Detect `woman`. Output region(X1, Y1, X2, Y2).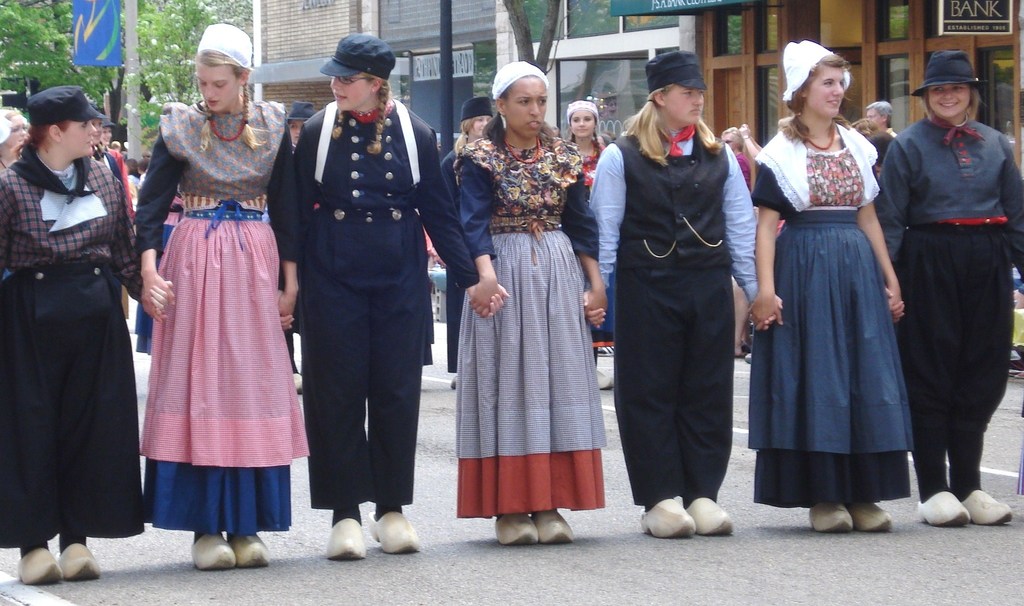
region(582, 50, 785, 540).
